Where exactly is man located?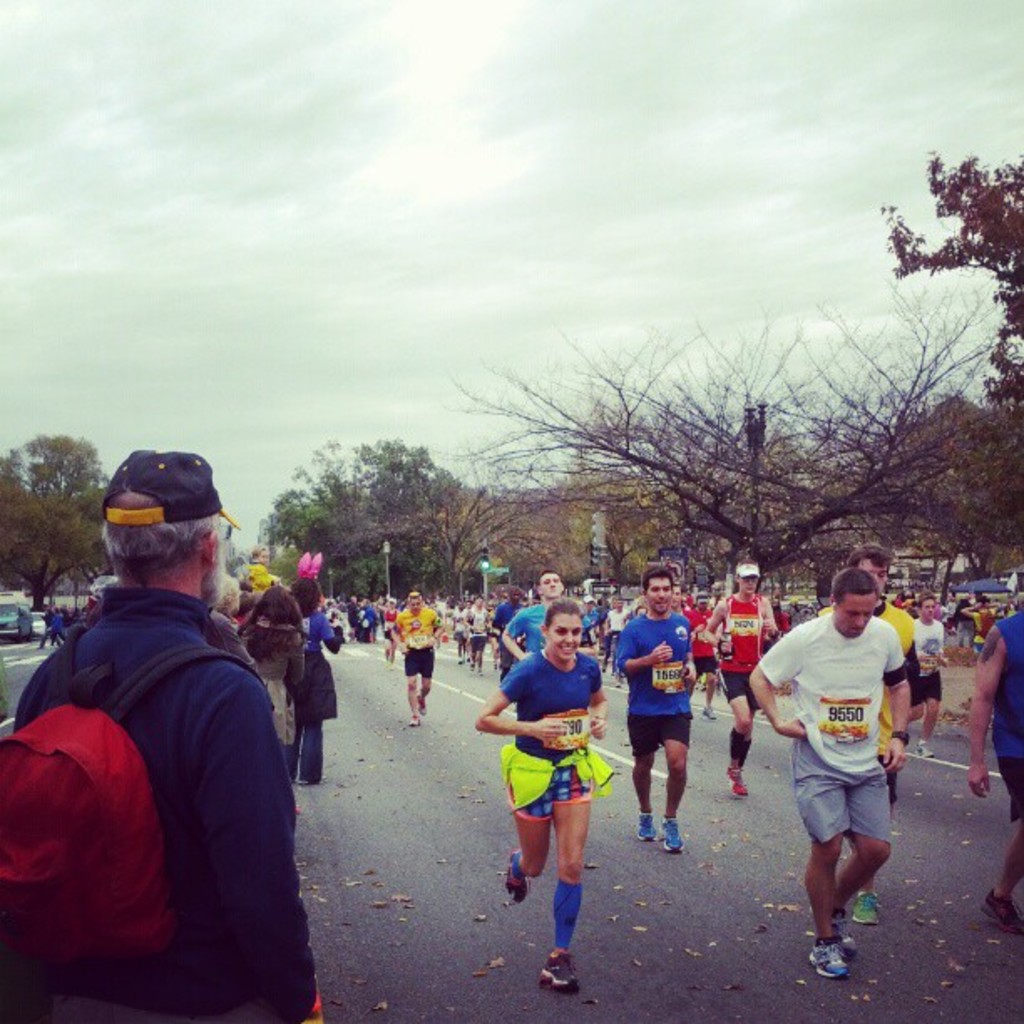
Its bounding box is 701 556 791 796.
